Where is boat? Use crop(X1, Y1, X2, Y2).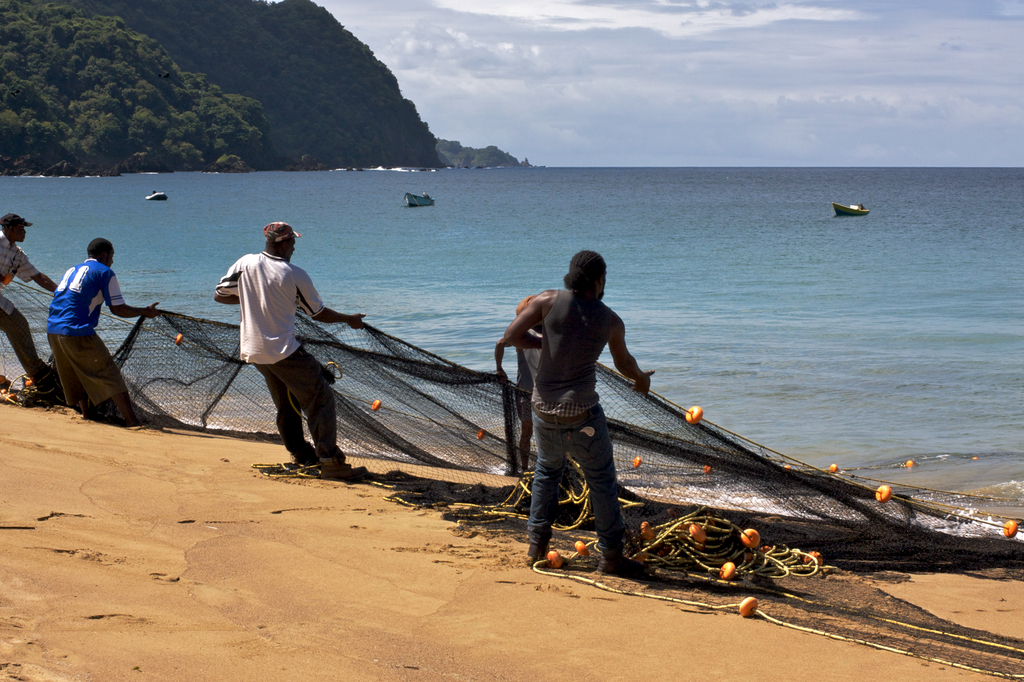
crop(143, 187, 171, 203).
